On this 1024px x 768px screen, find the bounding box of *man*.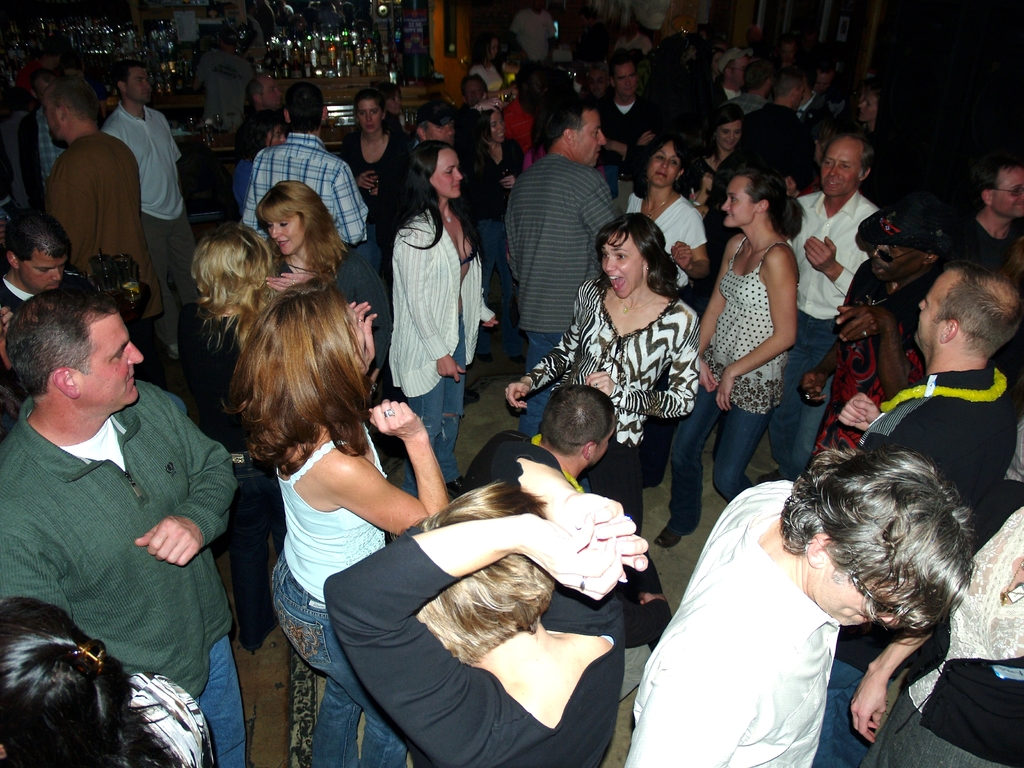
Bounding box: crop(593, 53, 678, 160).
